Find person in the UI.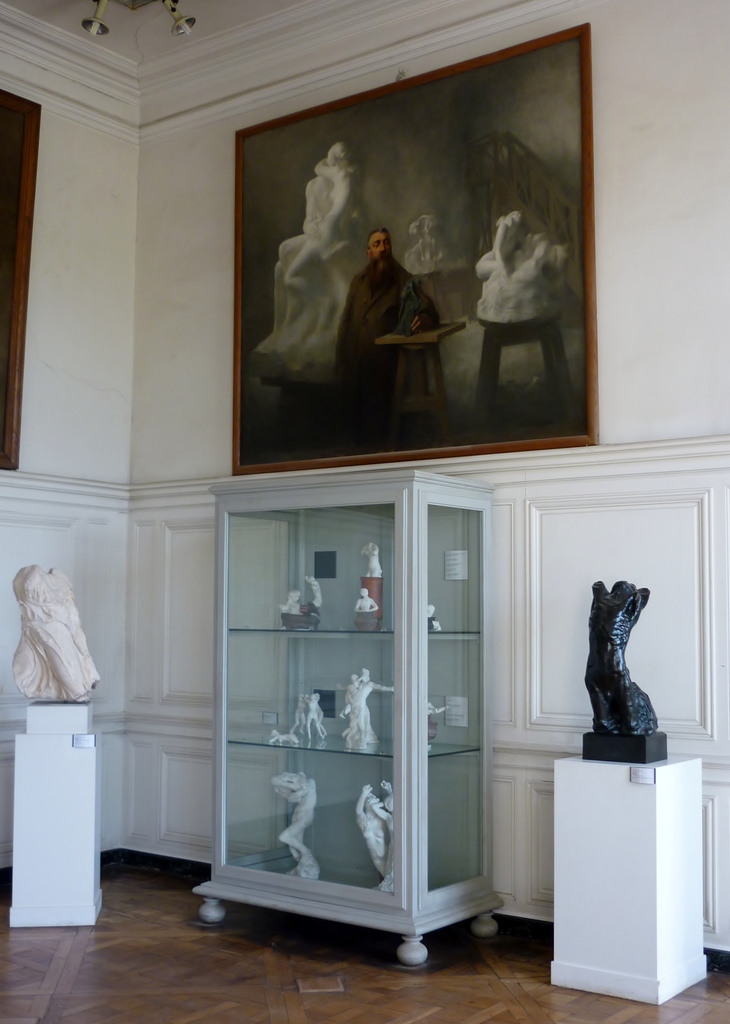
UI element at Rect(583, 577, 662, 738).
